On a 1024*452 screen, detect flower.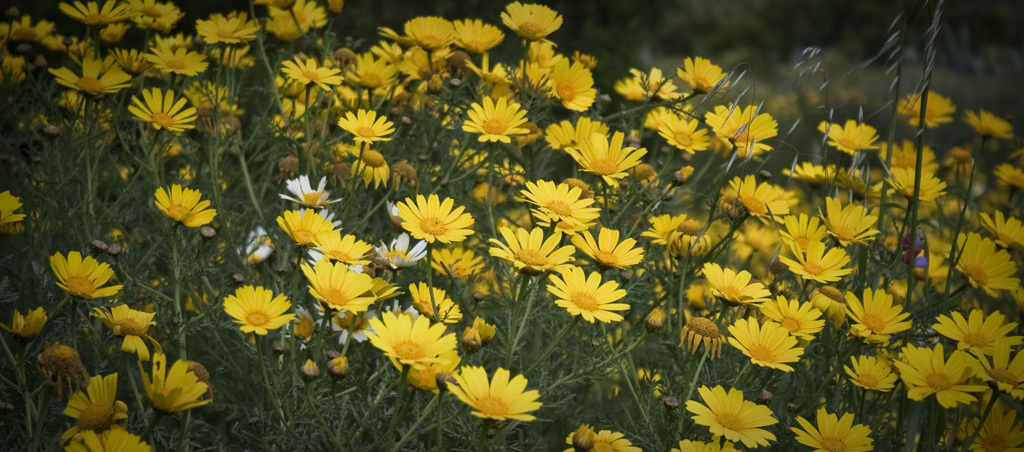
pyautogui.locateOnScreen(525, 178, 603, 217).
